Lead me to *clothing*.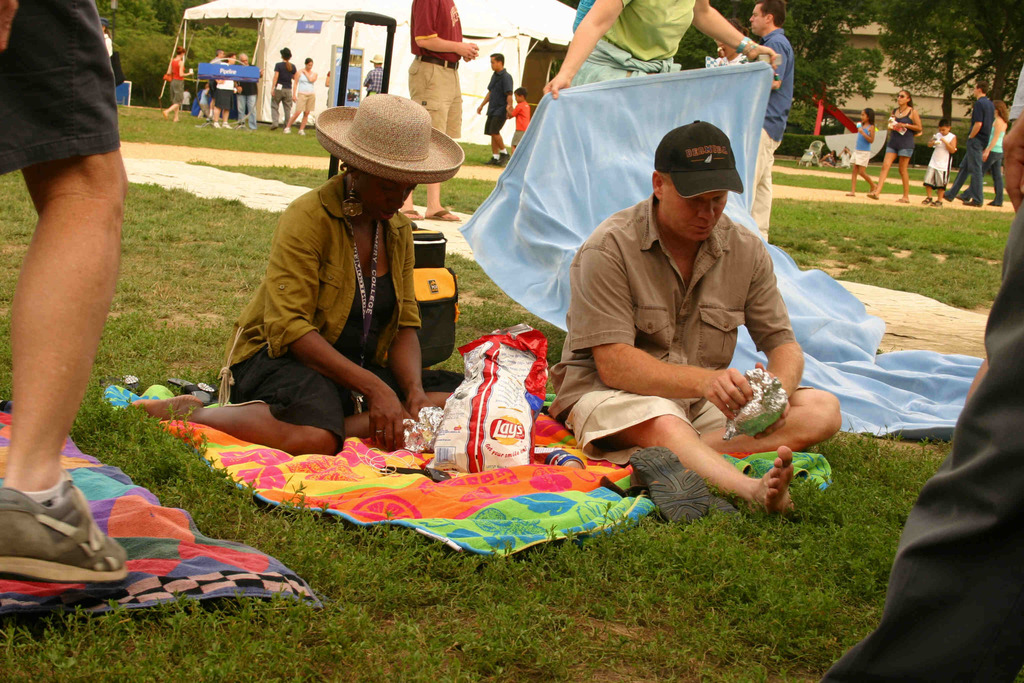
Lead to 214,165,420,459.
